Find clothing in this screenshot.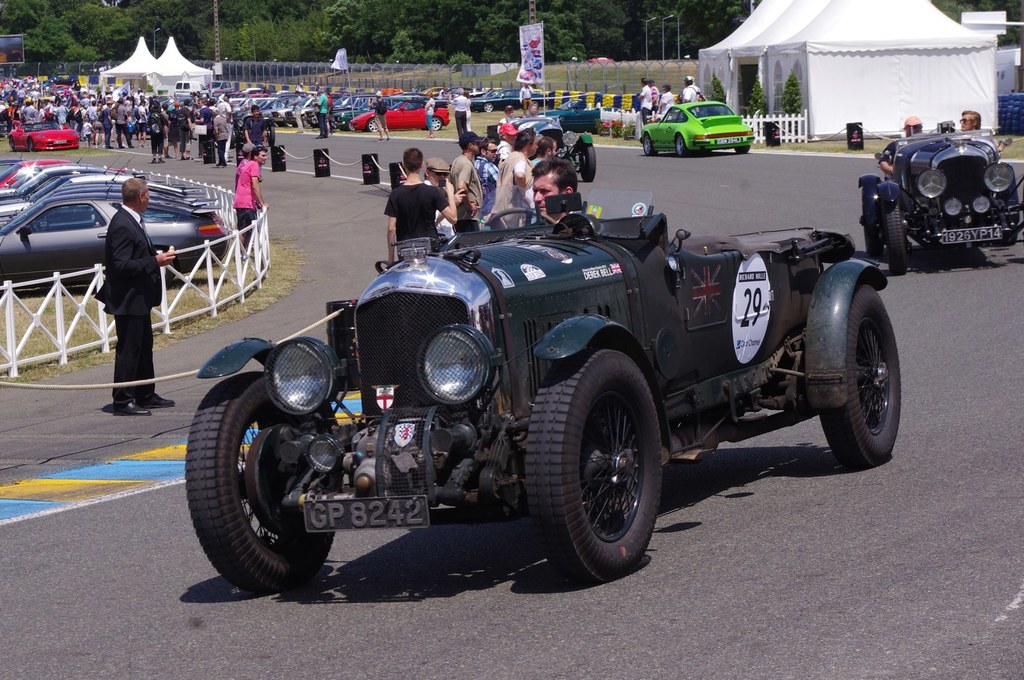
The bounding box for clothing is {"left": 196, "top": 110, "right": 215, "bottom": 152}.
